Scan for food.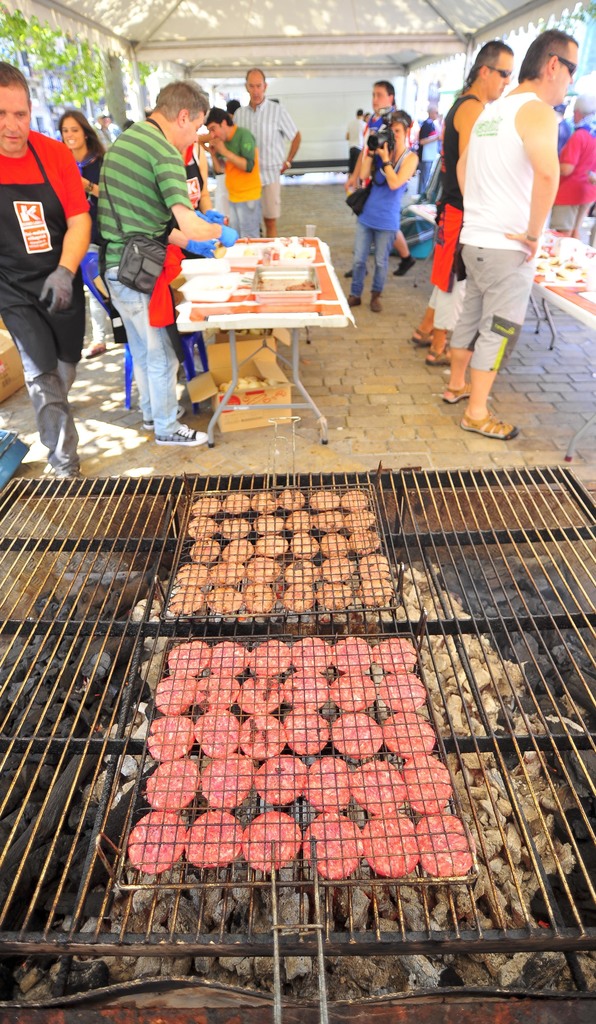
Scan result: [left=349, top=757, right=406, bottom=818].
